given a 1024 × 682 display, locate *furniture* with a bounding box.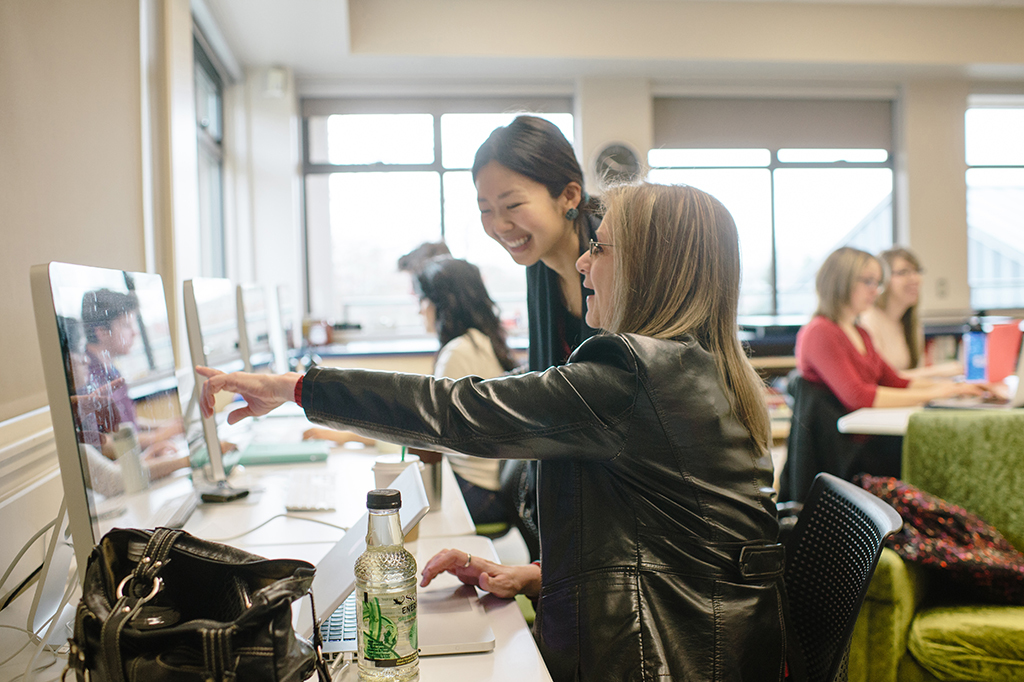
Located: bbox=[846, 409, 1023, 681].
